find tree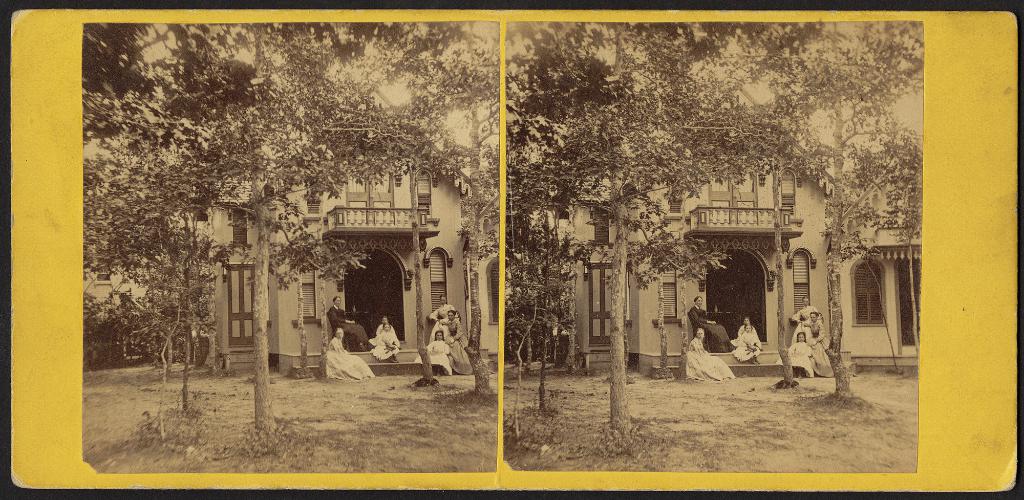
Rect(84, 26, 498, 442)
